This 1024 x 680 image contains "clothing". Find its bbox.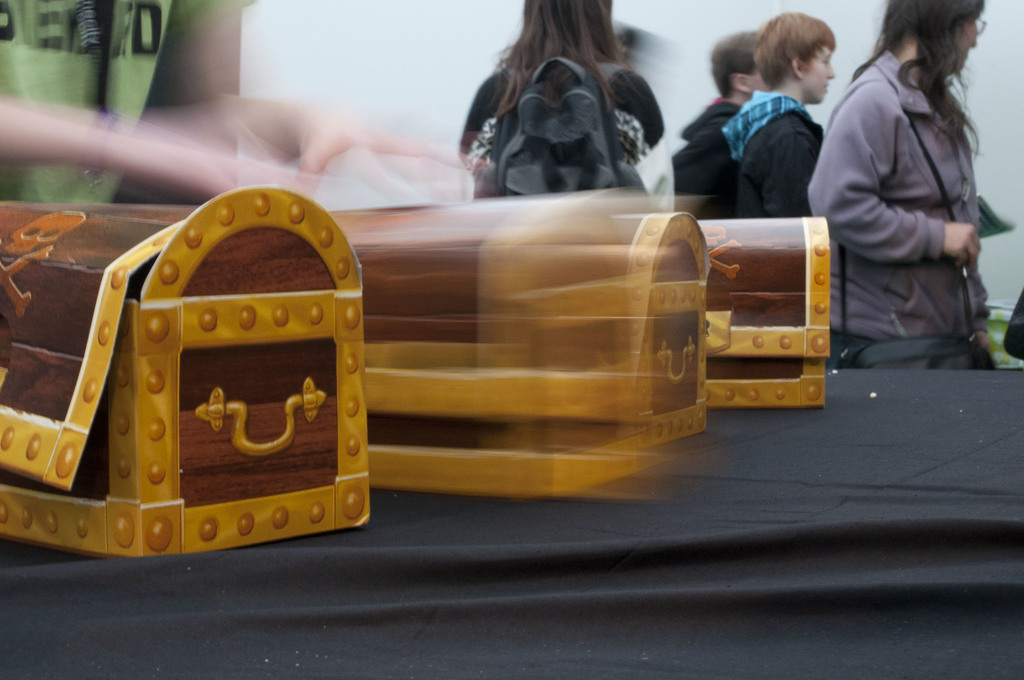
(680, 88, 836, 223).
